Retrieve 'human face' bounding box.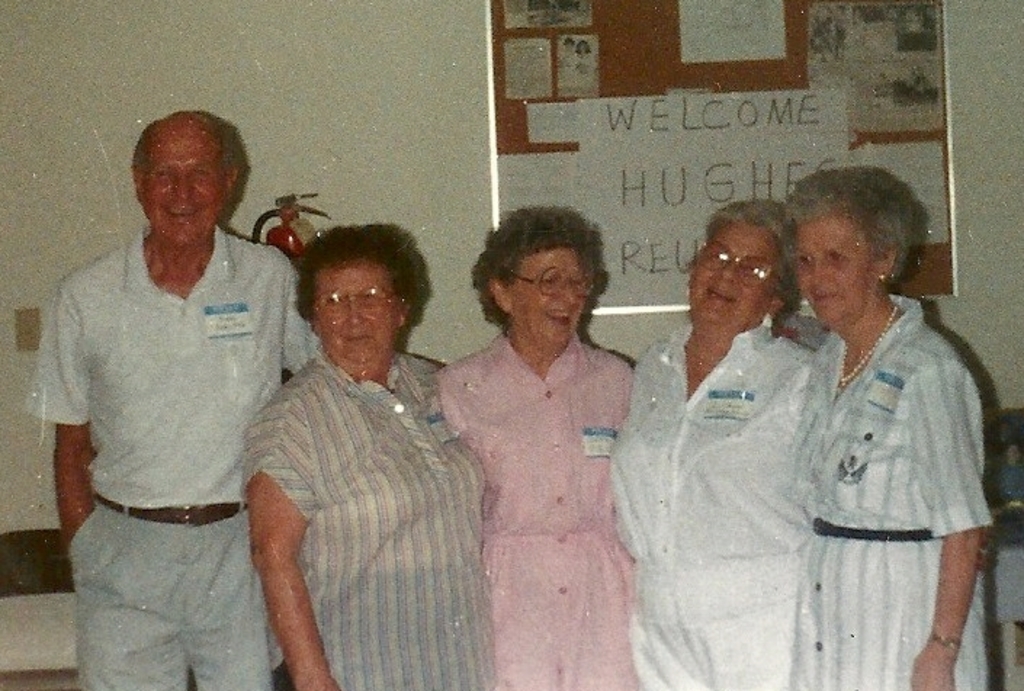
Bounding box: <bbox>514, 240, 593, 348</bbox>.
